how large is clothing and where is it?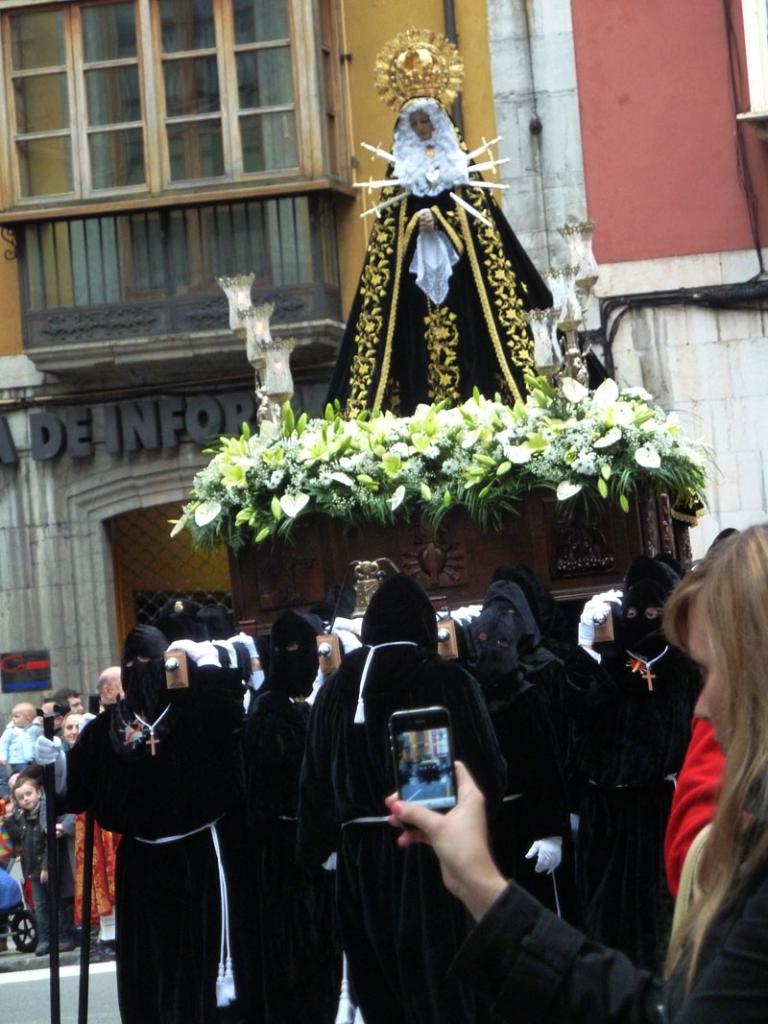
Bounding box: l=601, t=561, r=693, b=967.
